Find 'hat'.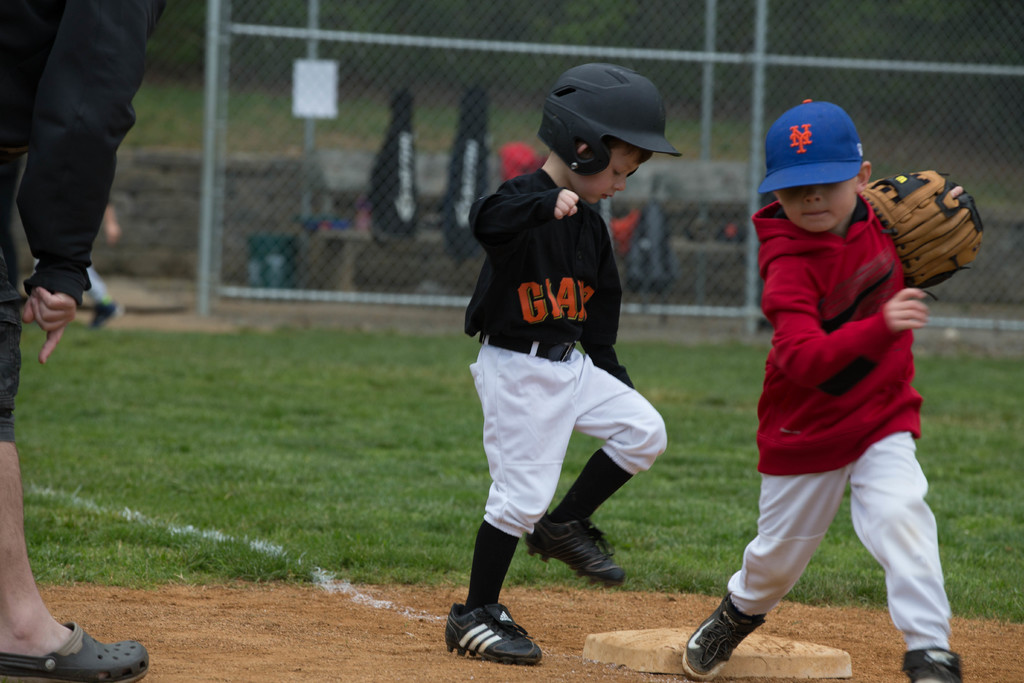
(x1=758, y1=98, x2=866, y2=199).
